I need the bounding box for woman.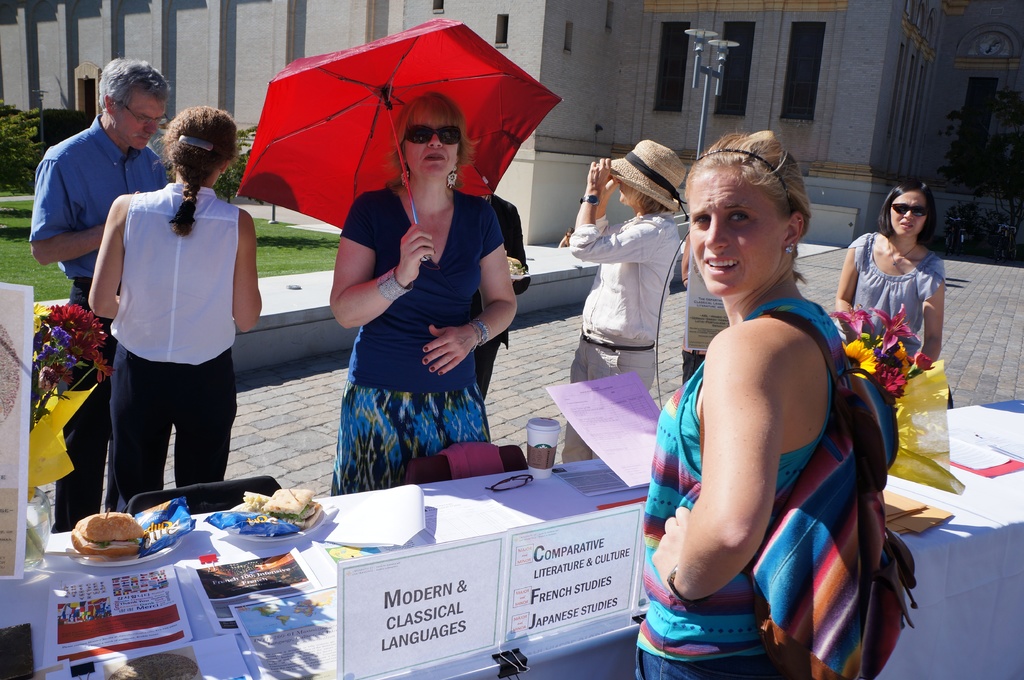
Here it is: detection(562, 227, 572, 247).
